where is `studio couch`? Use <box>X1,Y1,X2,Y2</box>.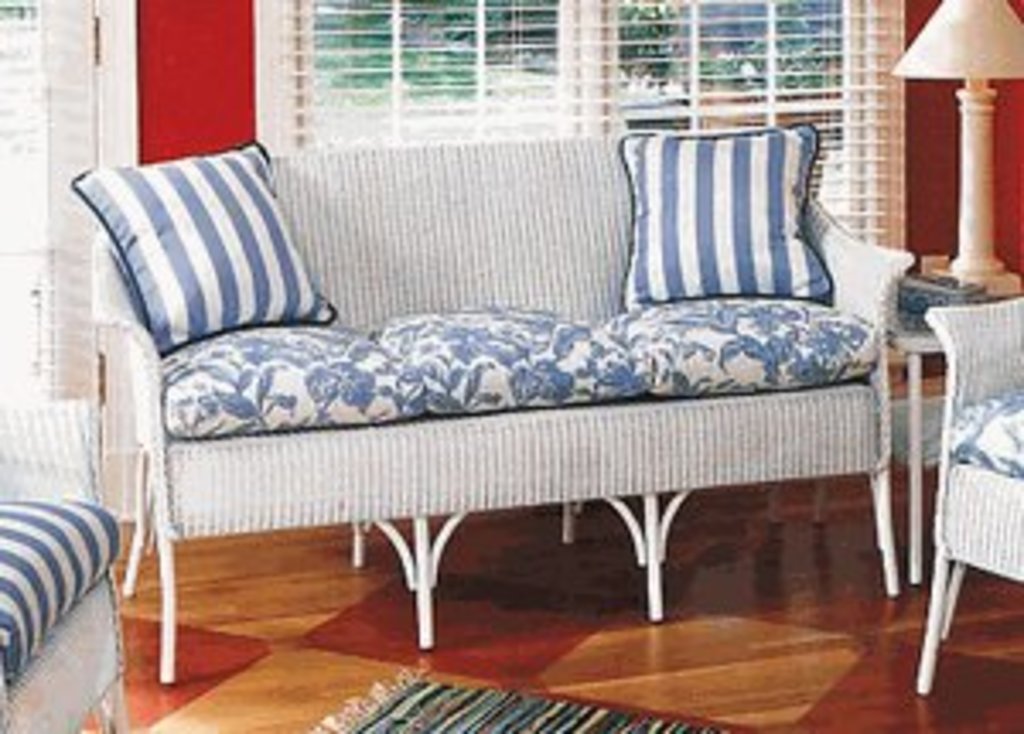
<box>65,140,922,686</box>.
